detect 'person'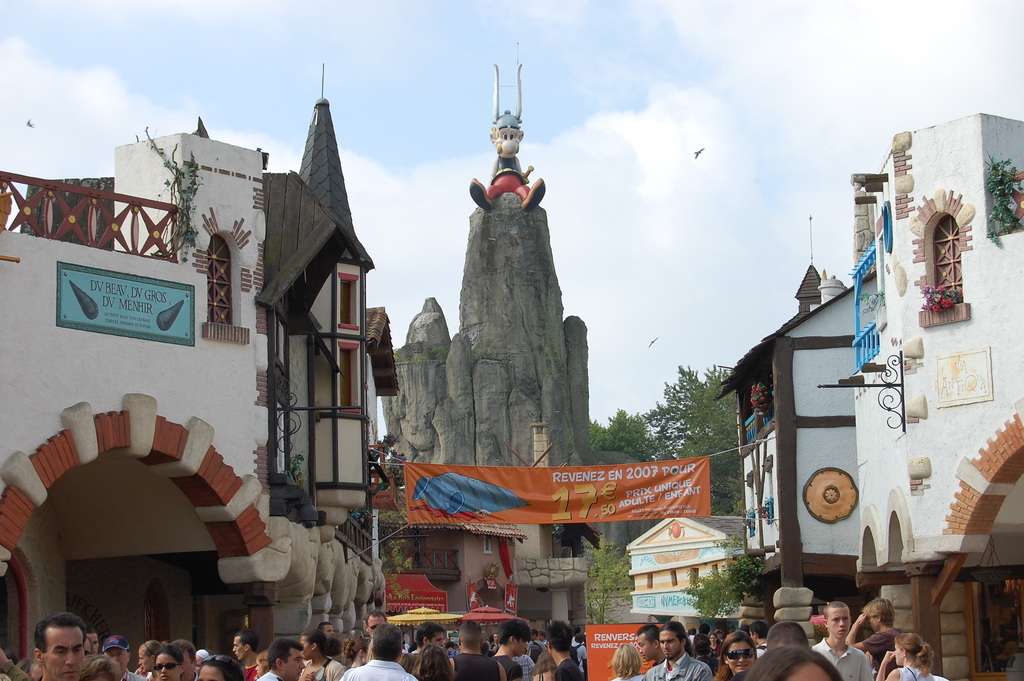
l=713, t=630, r=760, b=680
